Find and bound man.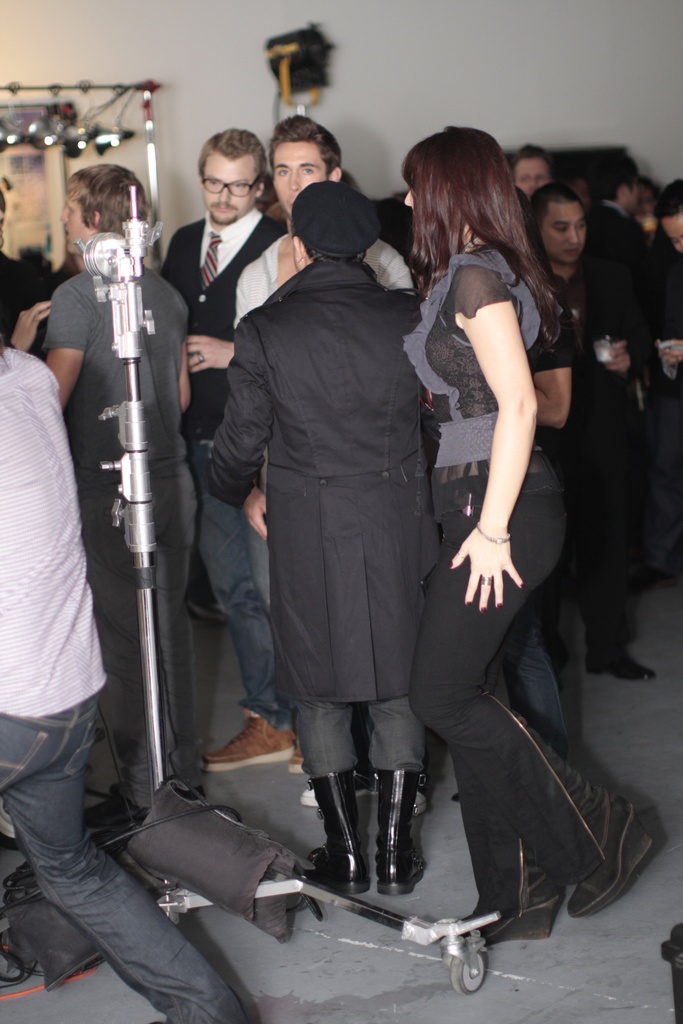
Bound: [509, 145, 546, 197].
